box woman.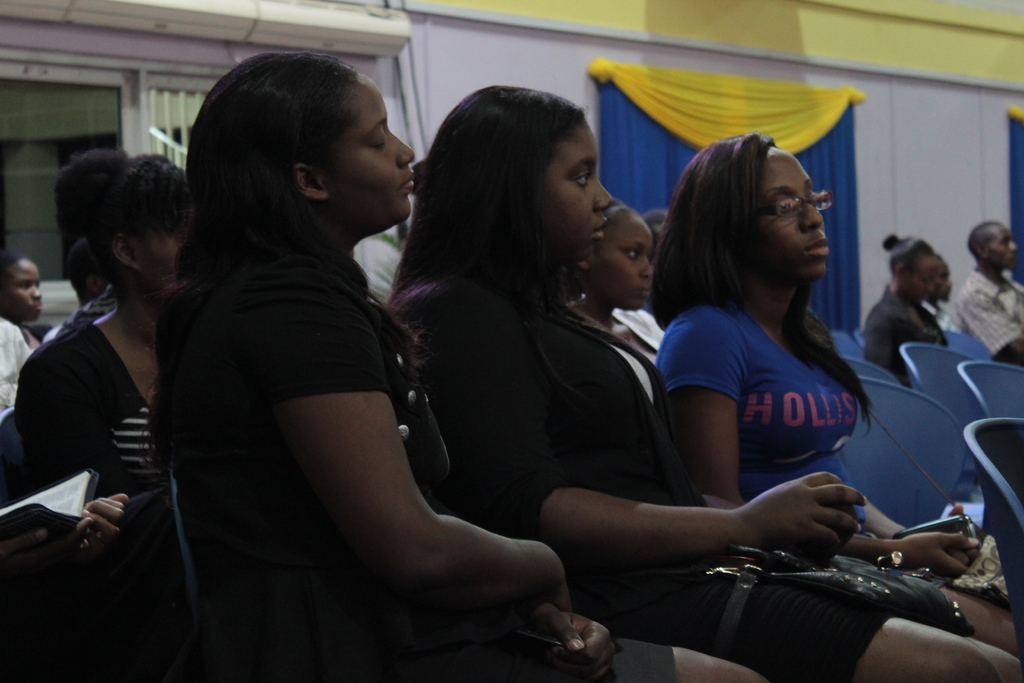
BBox(378, 88, 1023, 682).
